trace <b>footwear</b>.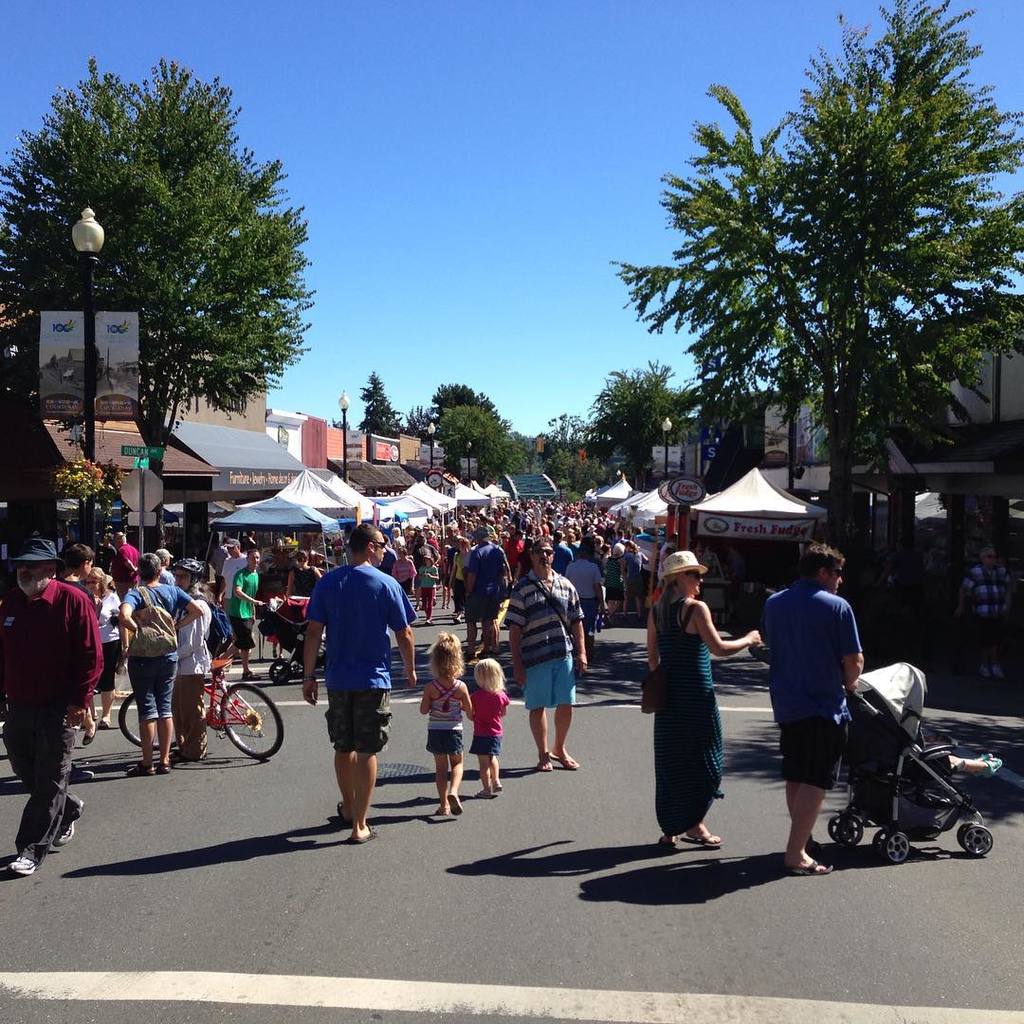
Traced to {"x1": 458, "y1": 651, "x2": 480, "y2": 664}.
